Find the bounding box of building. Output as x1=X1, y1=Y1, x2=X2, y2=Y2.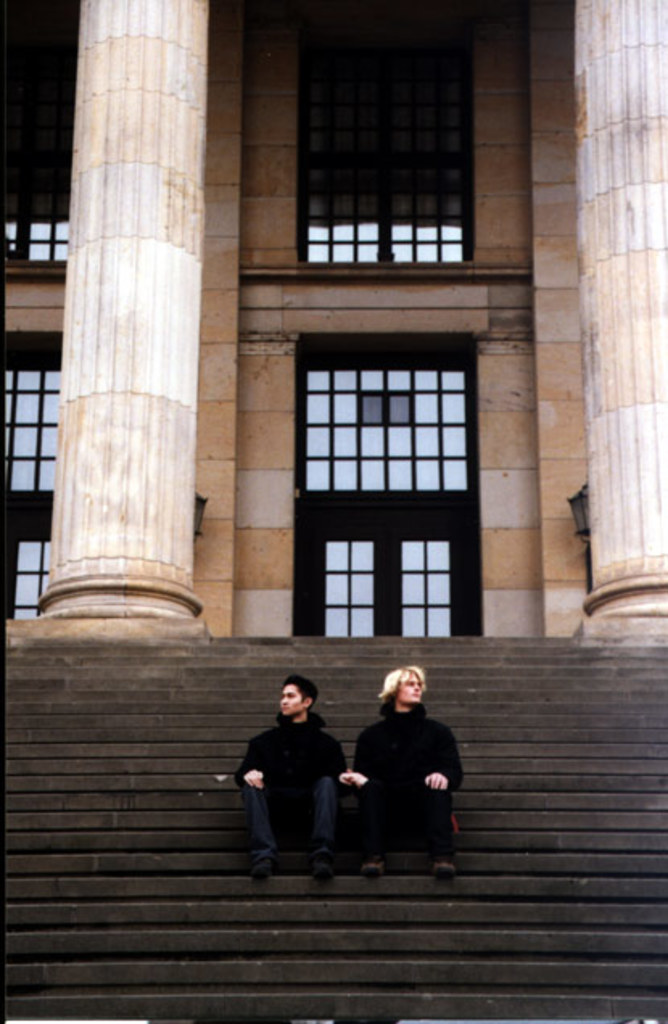
x1=0, y1=0, x2=666, y2=1022.
